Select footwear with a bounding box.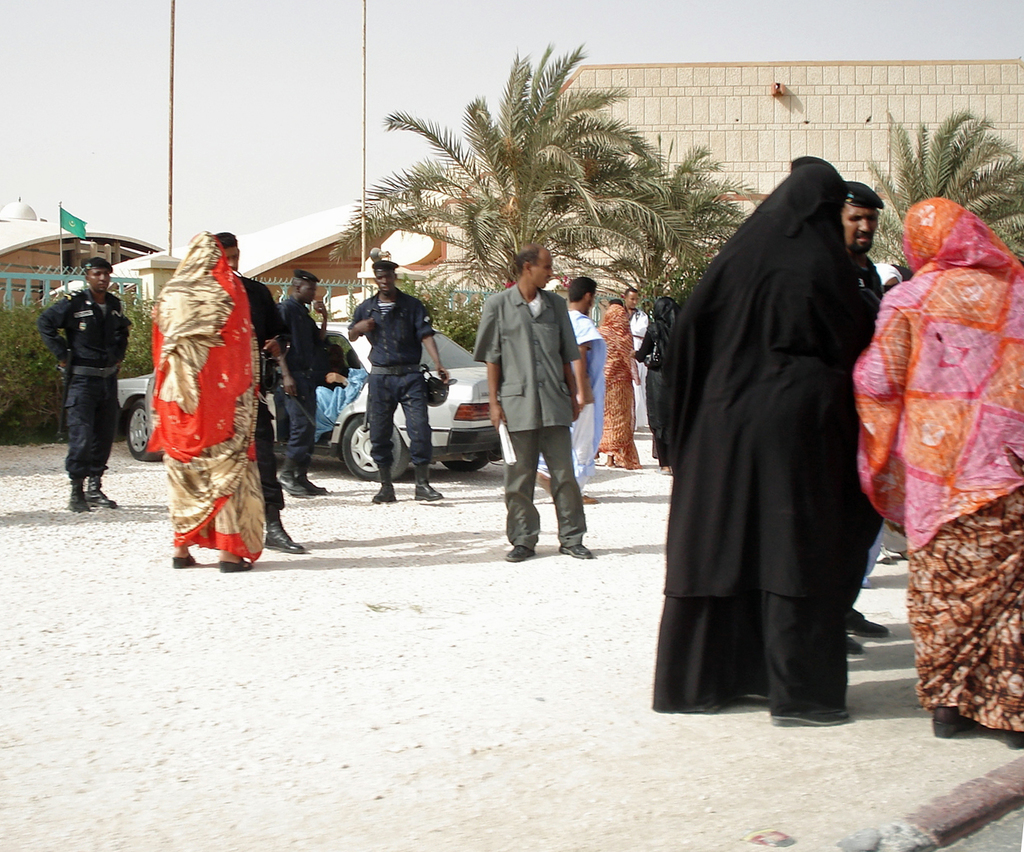
rect(417, 482, 445, 498).
